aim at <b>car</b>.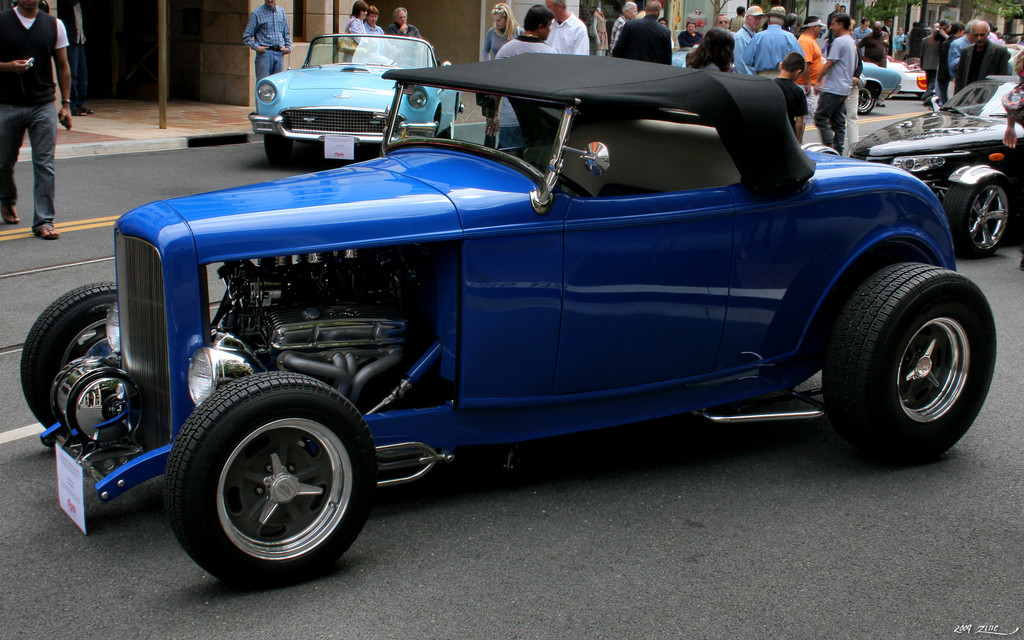
Aimed at x1=22, y1=47, x2=995, y2=594.
